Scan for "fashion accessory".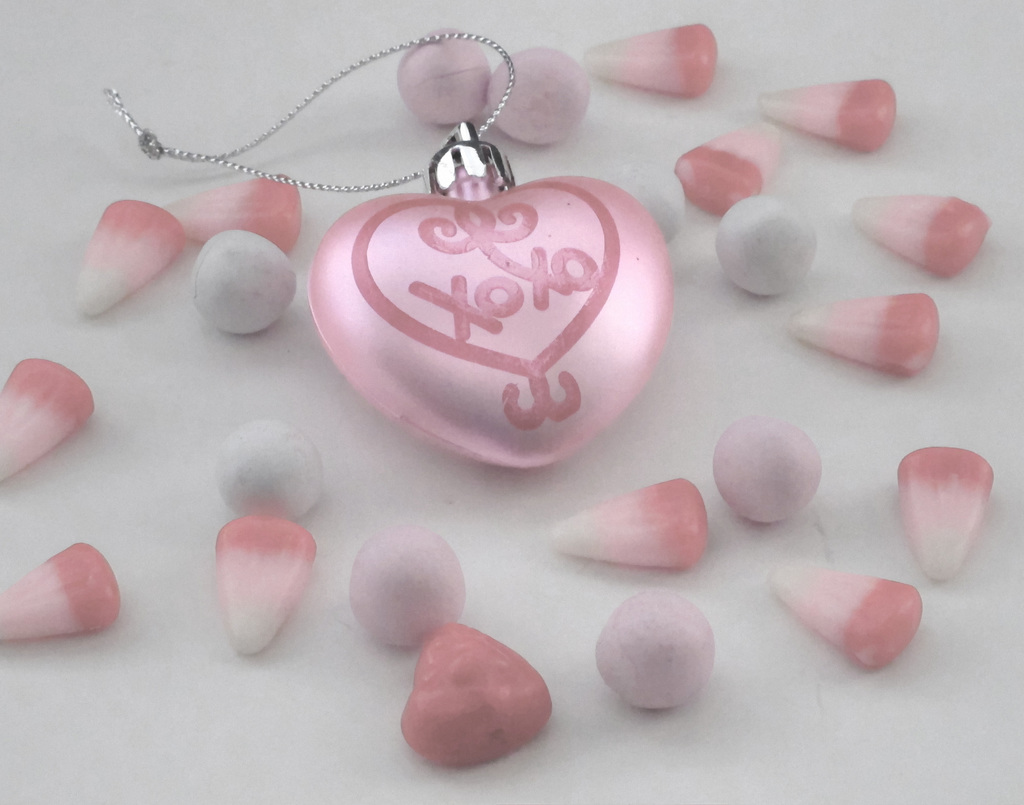
Scan result: bbox=(0, 357, 95, 484).
